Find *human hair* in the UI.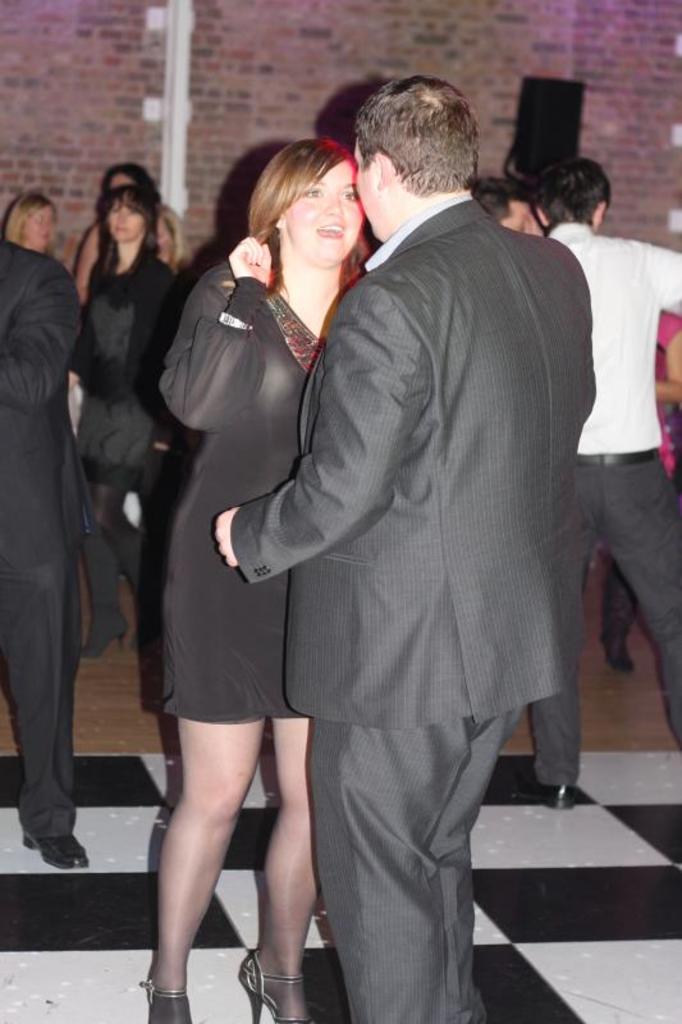
UI element at select_region(99, 180, 170, 259).
